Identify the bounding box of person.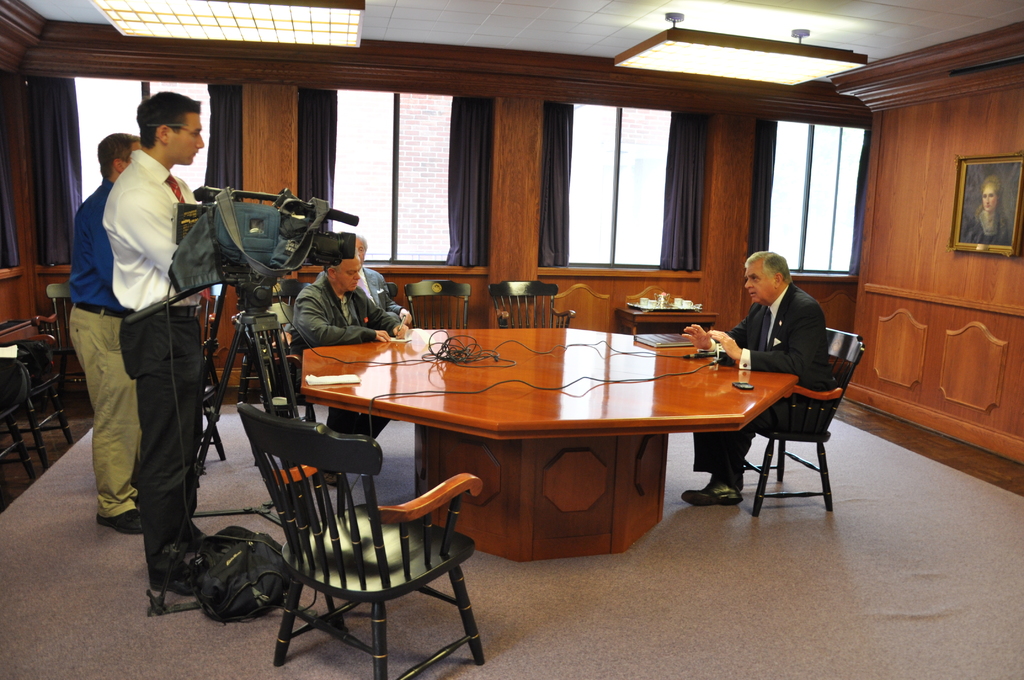
957:180:1011:247.
